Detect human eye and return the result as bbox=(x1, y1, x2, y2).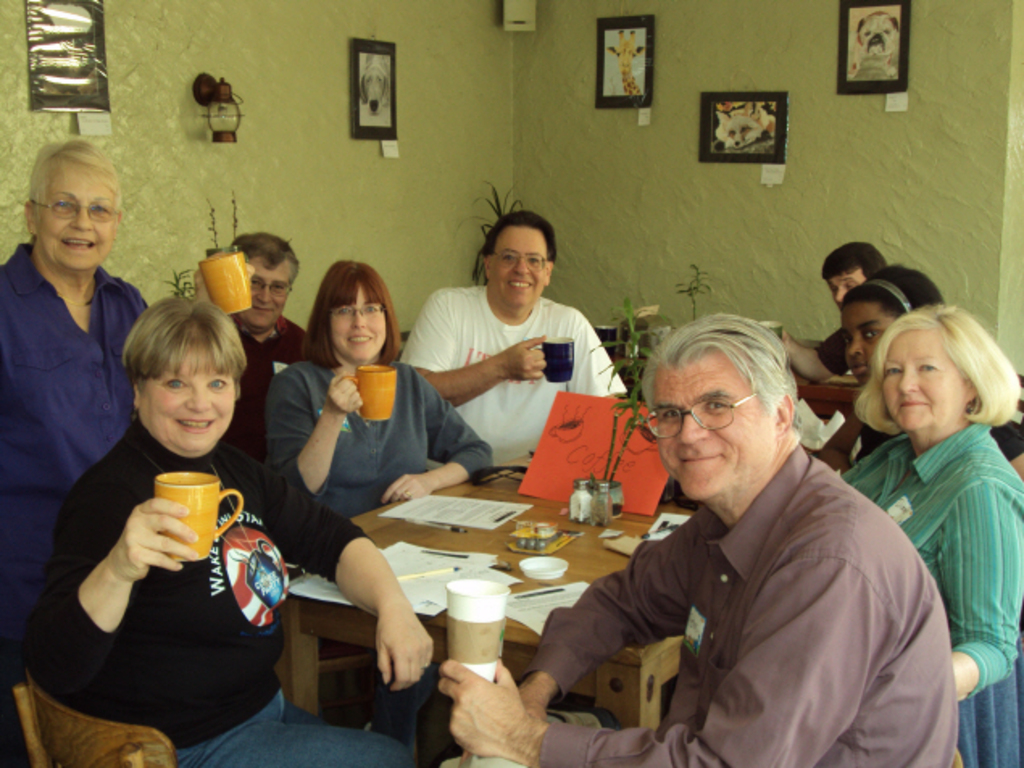
bbox=(52, 198, 73, 210).
